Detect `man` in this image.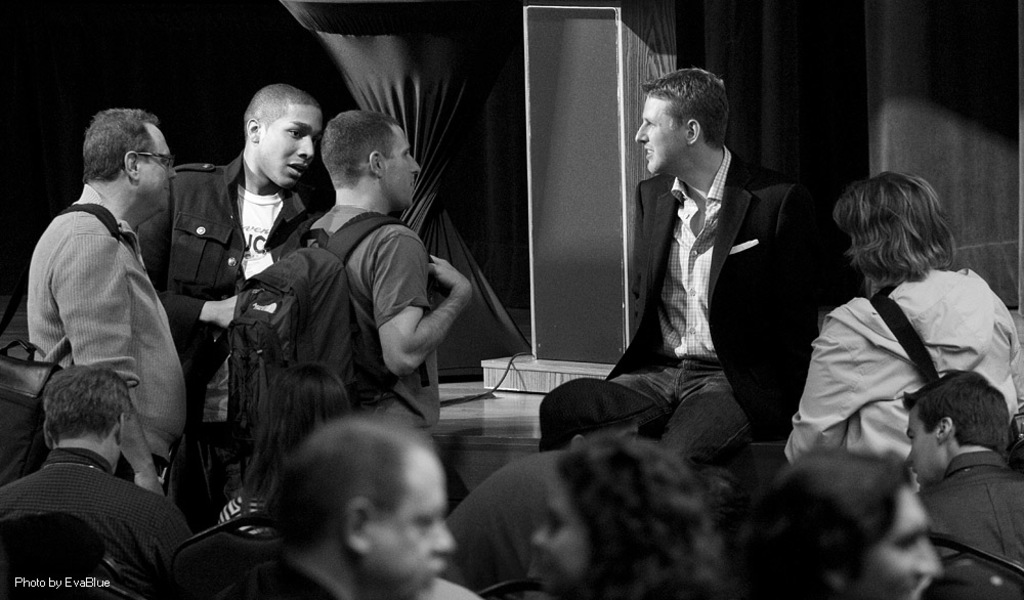
Detection: bbox=(904, 369, 1023, 599).
